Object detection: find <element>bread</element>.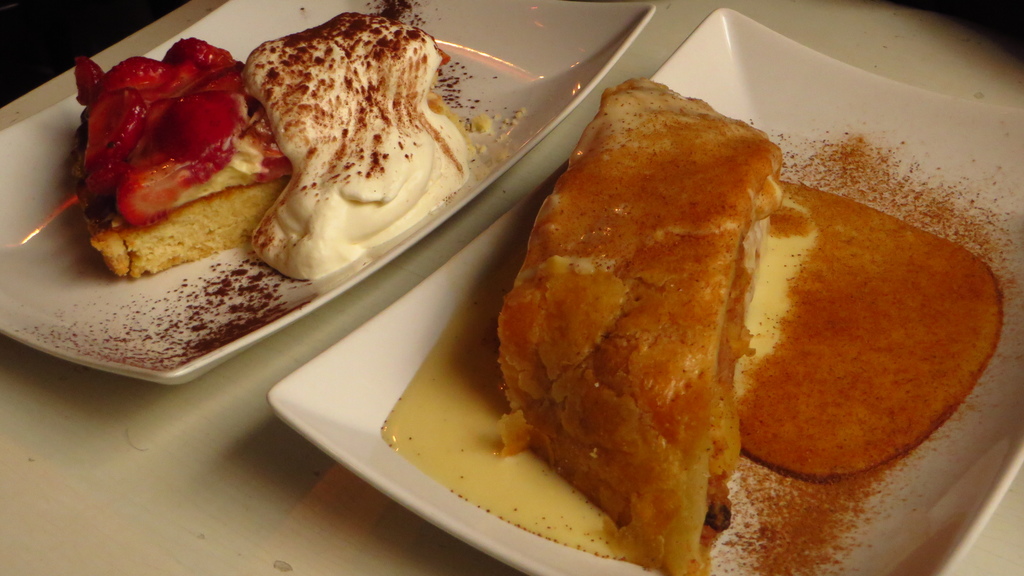
box(69, 123, 291, 284).
